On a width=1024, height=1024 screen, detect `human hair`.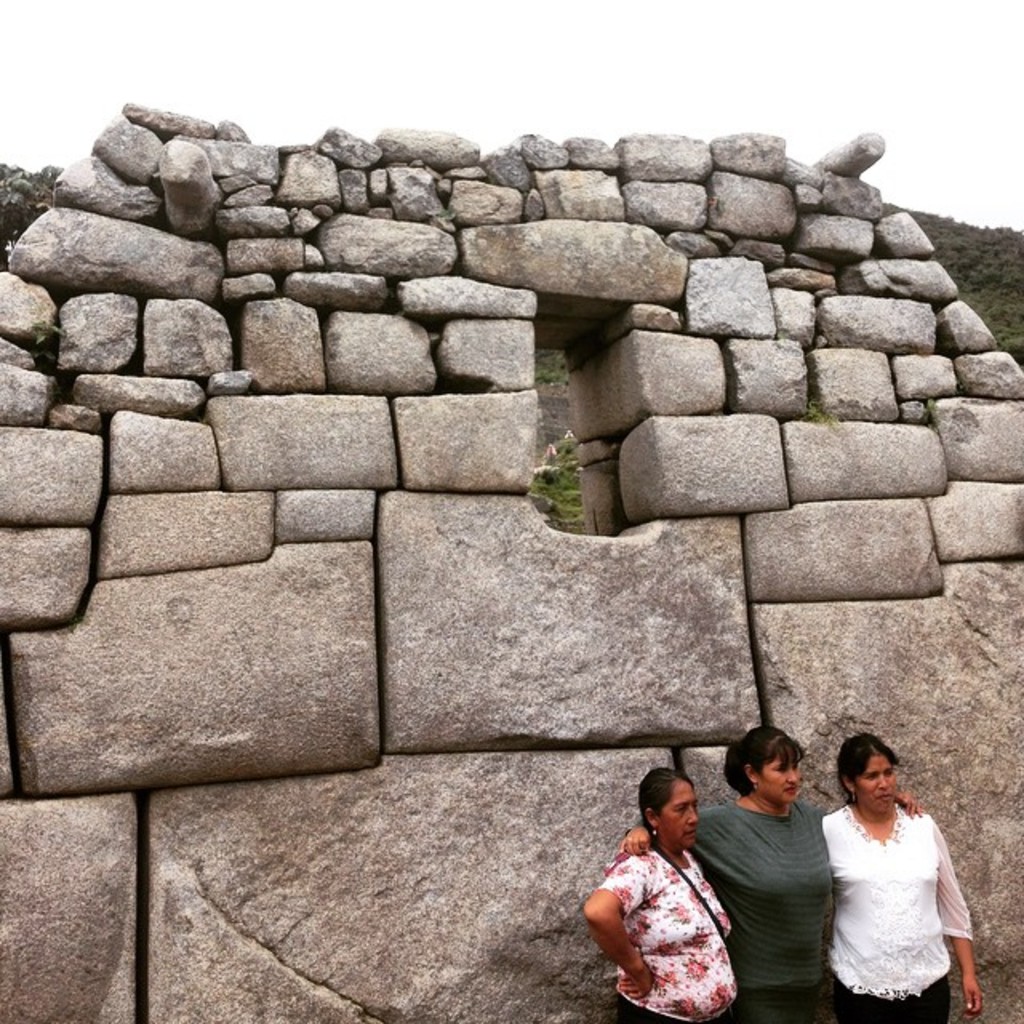
[left=720, top=723, right=803, bottom=795].
